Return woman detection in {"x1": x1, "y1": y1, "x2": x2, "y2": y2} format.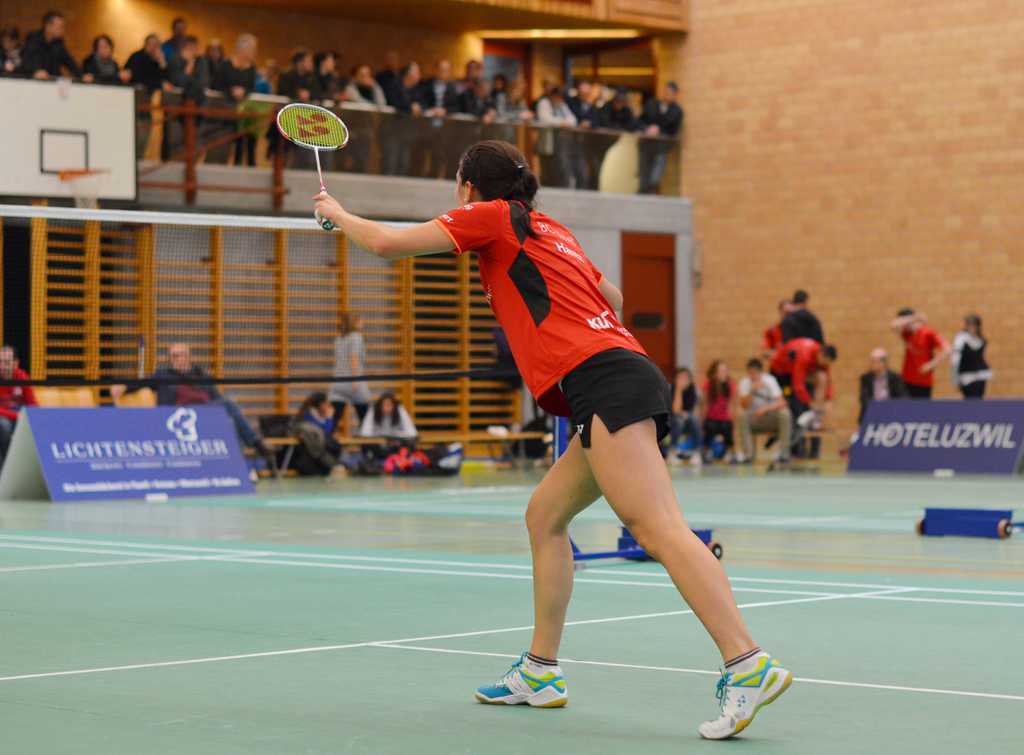
{"x1": 481, "y1": 71, "x2": 511, "y2": 113}.
